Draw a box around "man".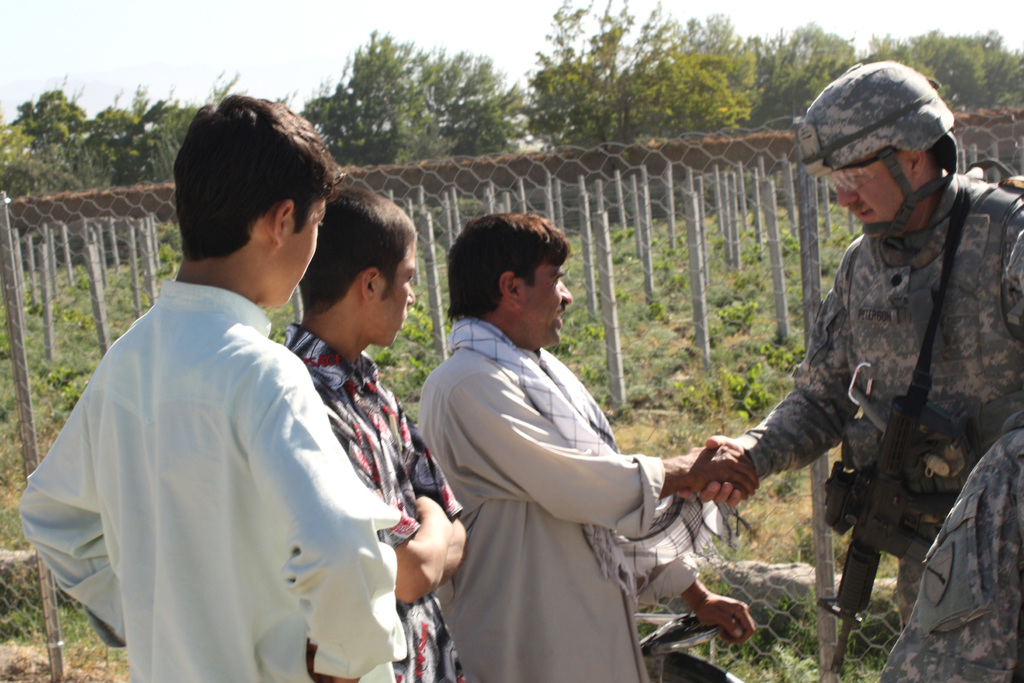
276/179/477/682.
